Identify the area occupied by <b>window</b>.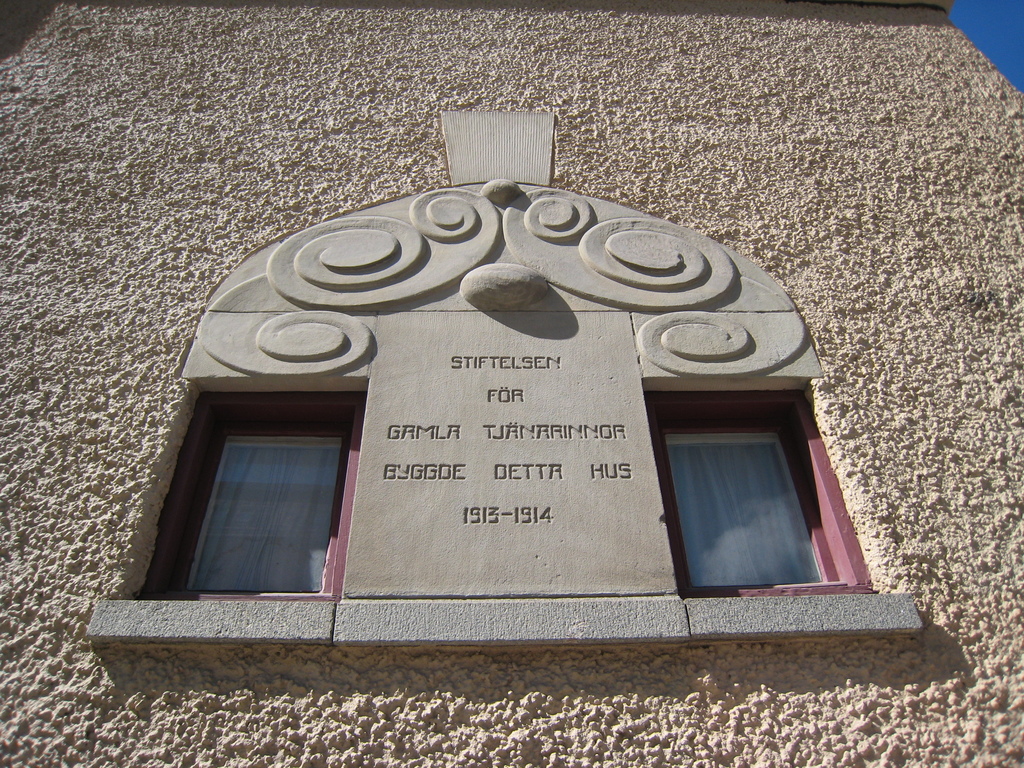
Area: 646/392/874/600.
